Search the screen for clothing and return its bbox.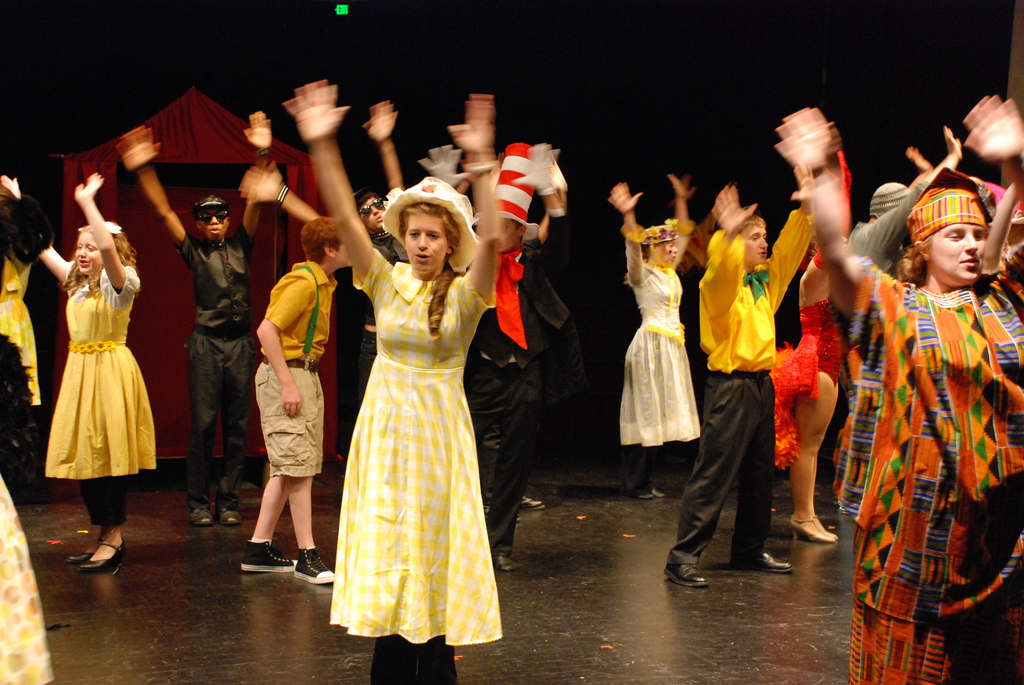
Found: (x1=39, y1=257, x2=157, y2=528).
